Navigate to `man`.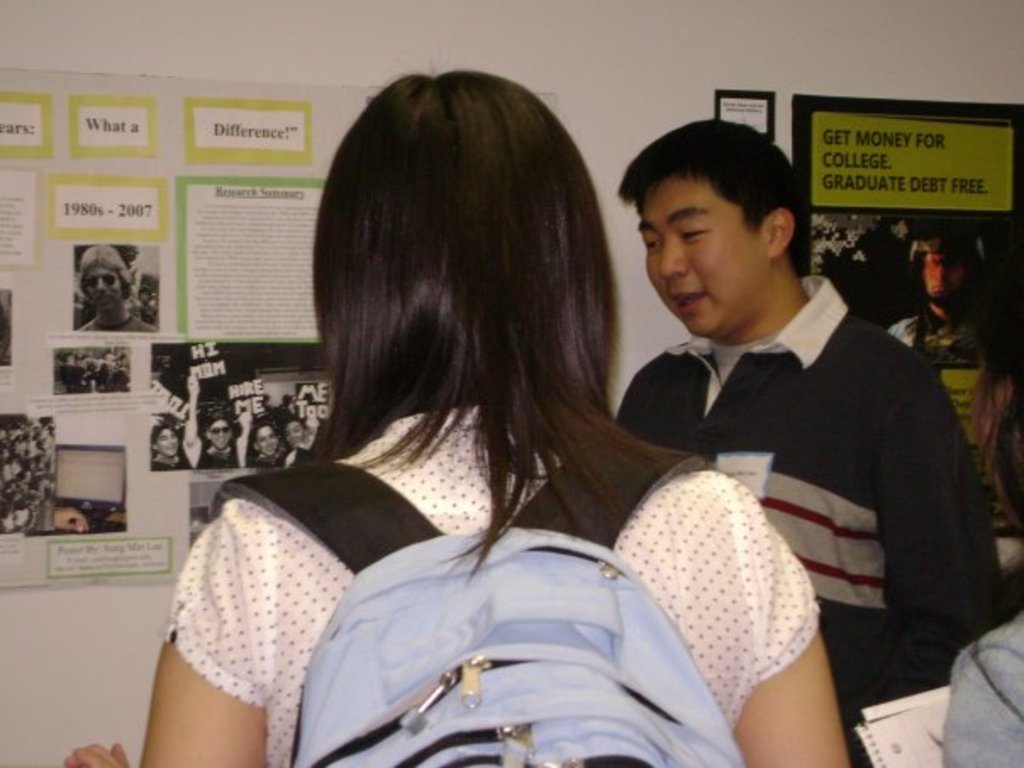
Navigation target: x1=614, y1=122, x2=1017, y2=766.
